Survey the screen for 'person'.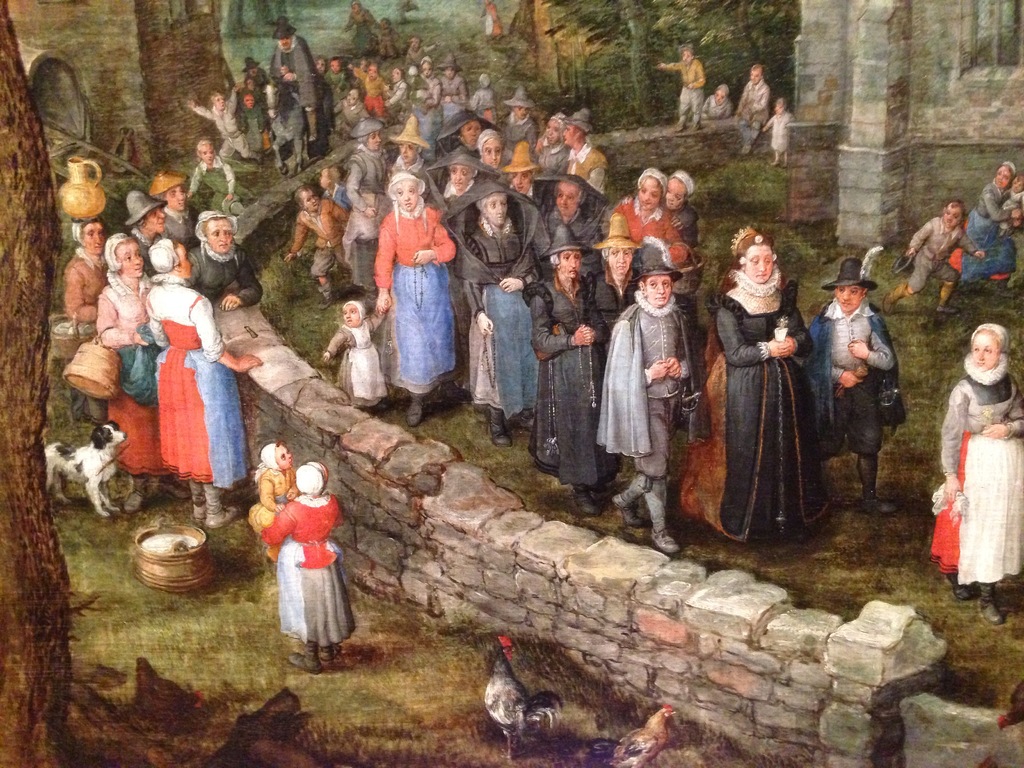
Survey found: 373, 125, 452, 413.
